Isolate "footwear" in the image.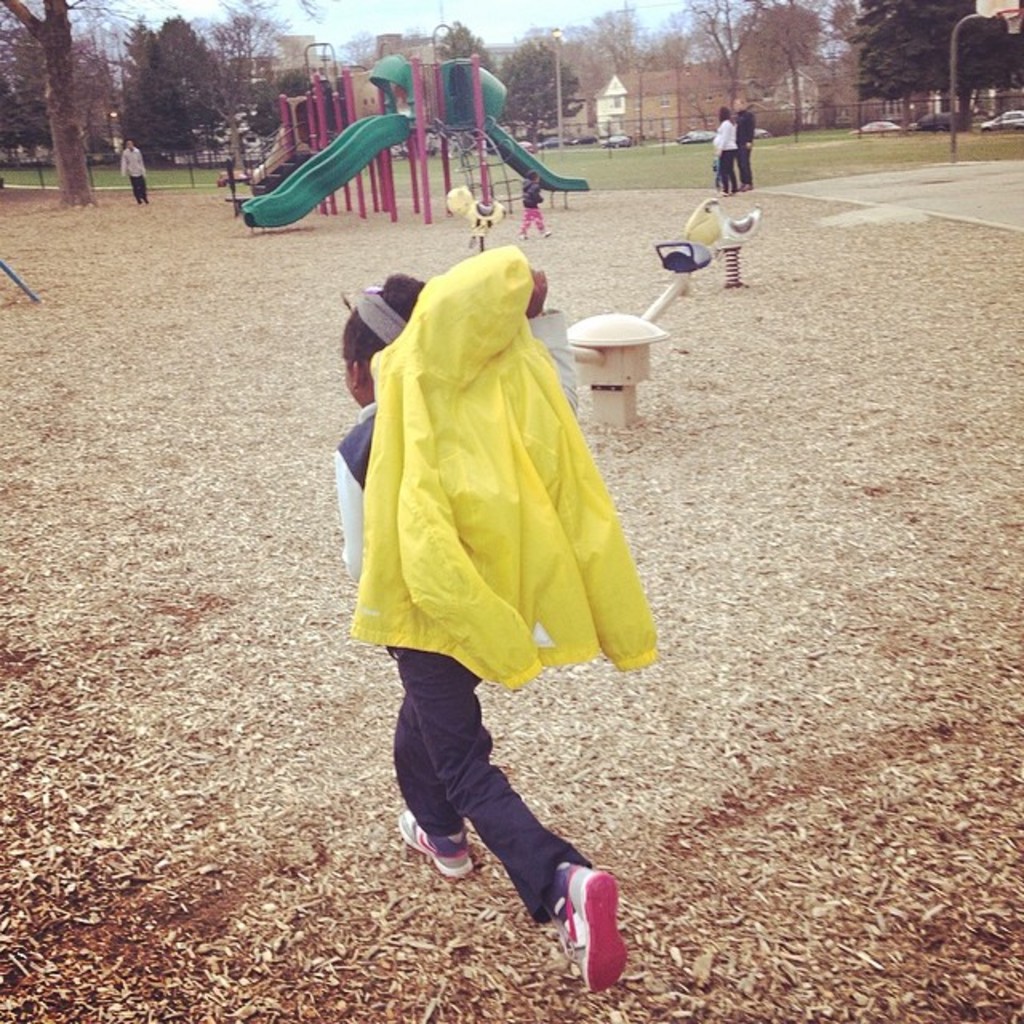
Isolated region: region(541, 227, 555, 235).
